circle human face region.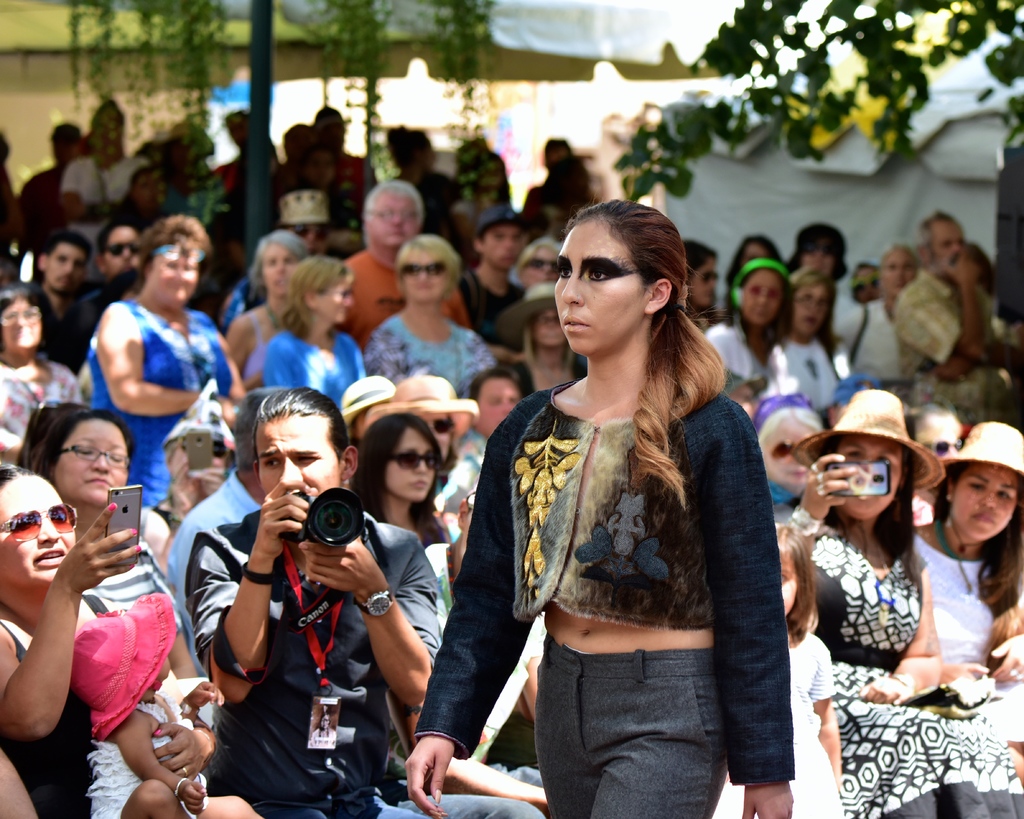
Region: [left=106, top=228, right=139, bottom=269].
